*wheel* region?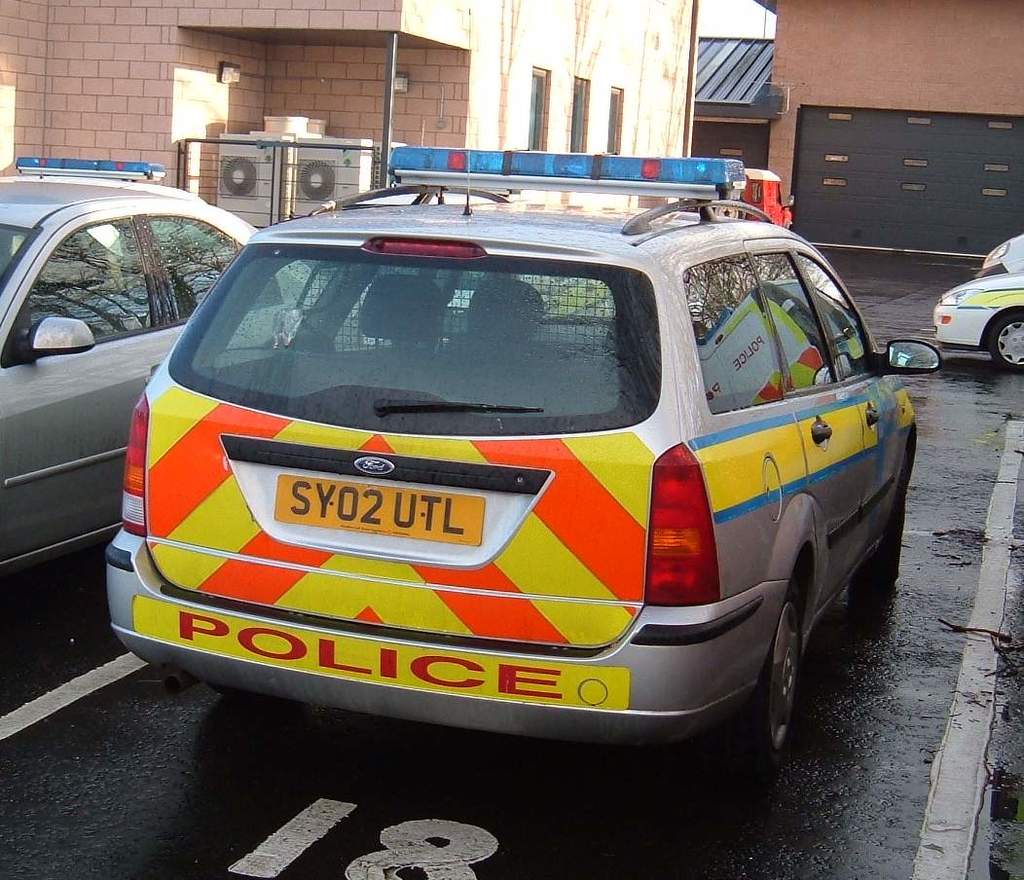
detection(708, 590, 806, 780)
